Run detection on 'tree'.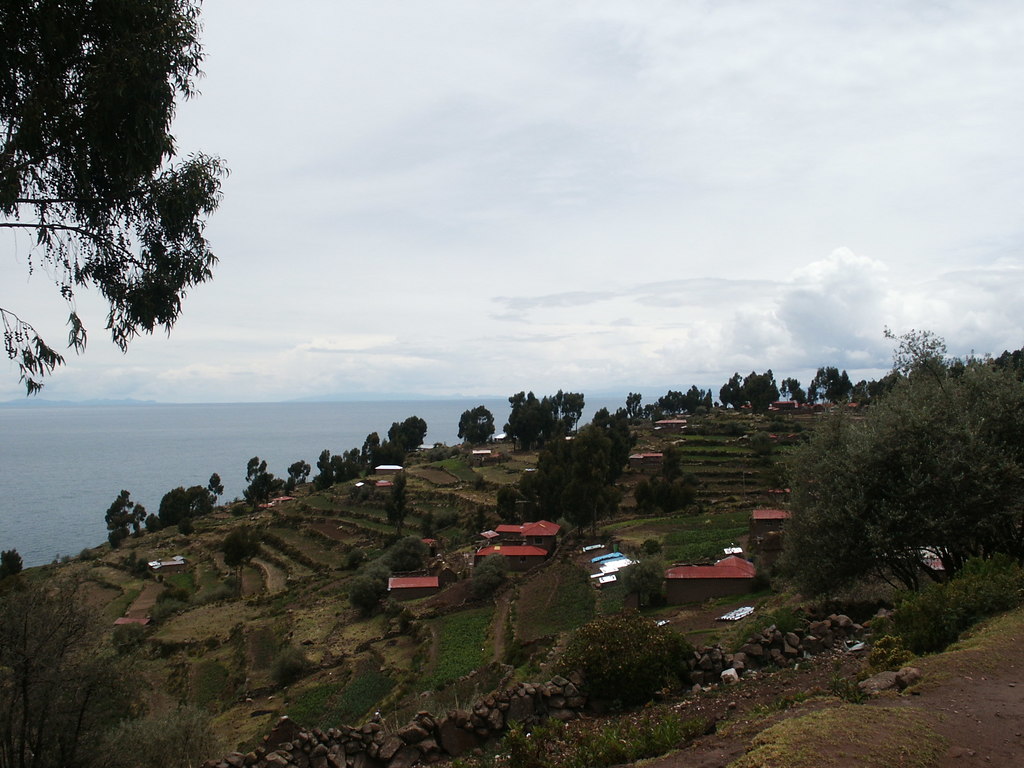
Result: <region>747, 428, 779, 463</region>.
